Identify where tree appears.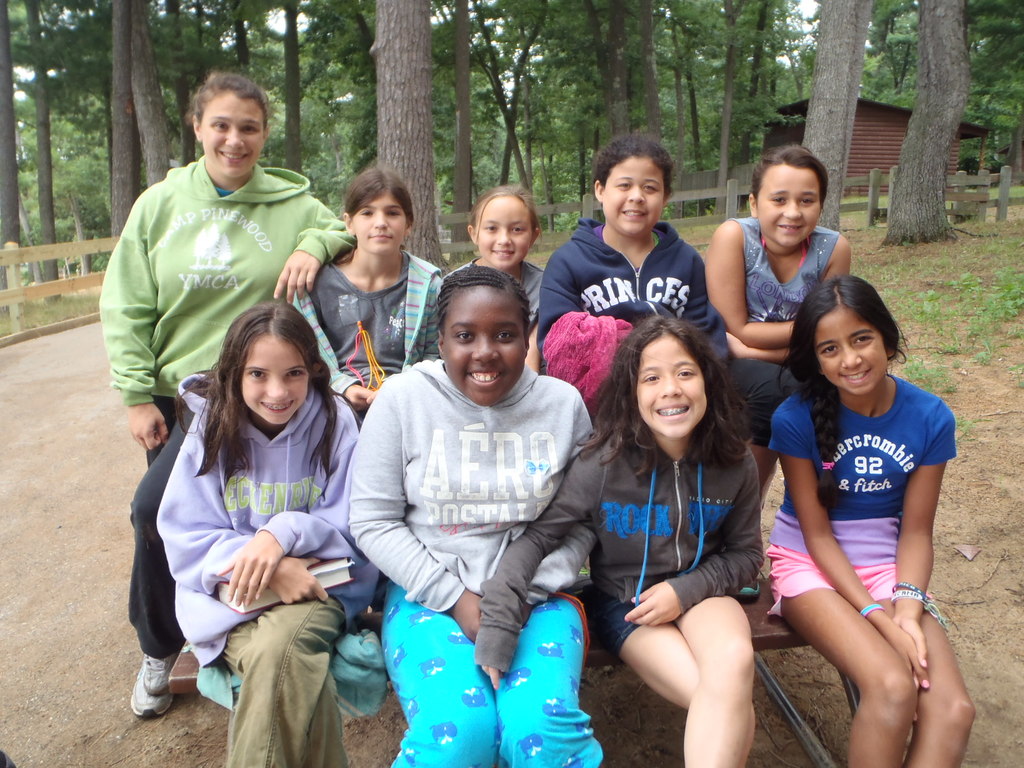
Appears at 709 4 744 214.
